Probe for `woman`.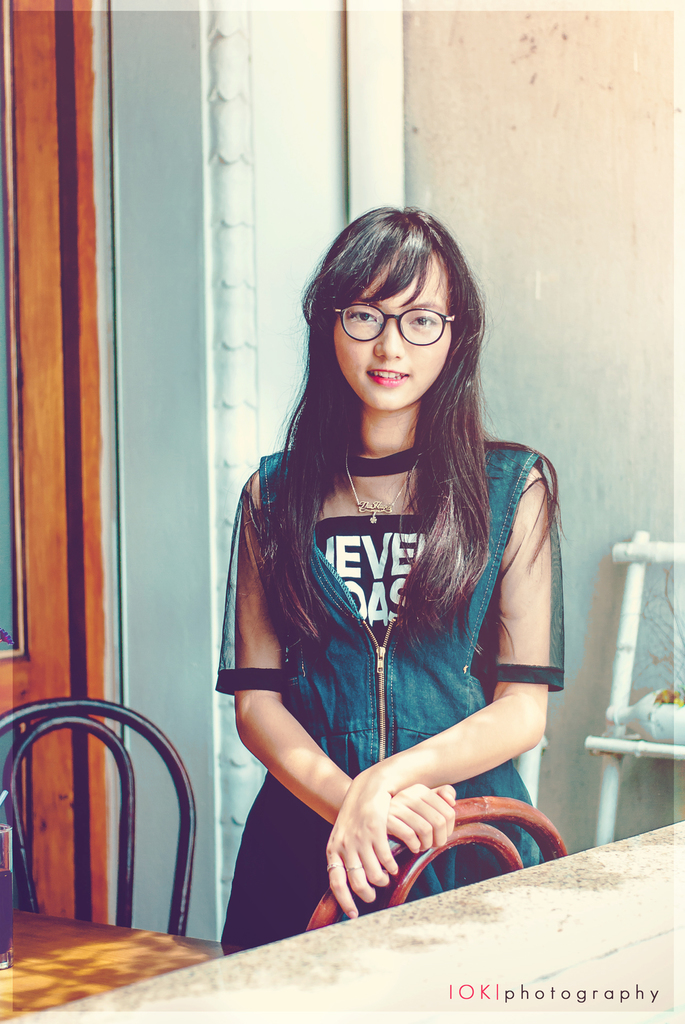
Probe result: bbox(199, 173, 577, 940).
